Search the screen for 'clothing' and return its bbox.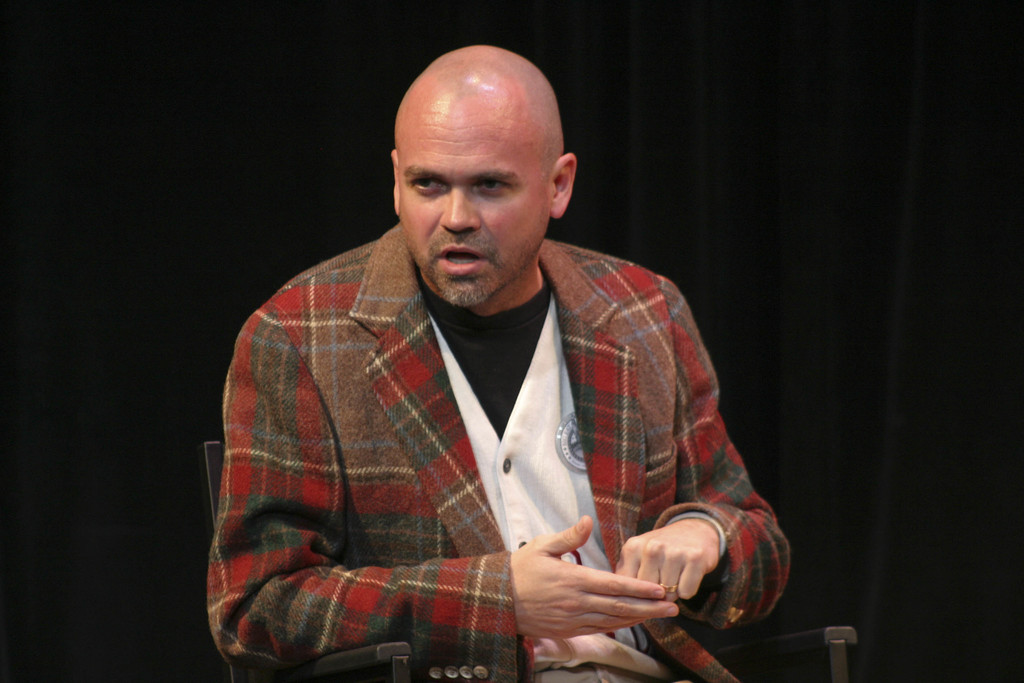
Found: bbox=(214, 226, 777, 671).
